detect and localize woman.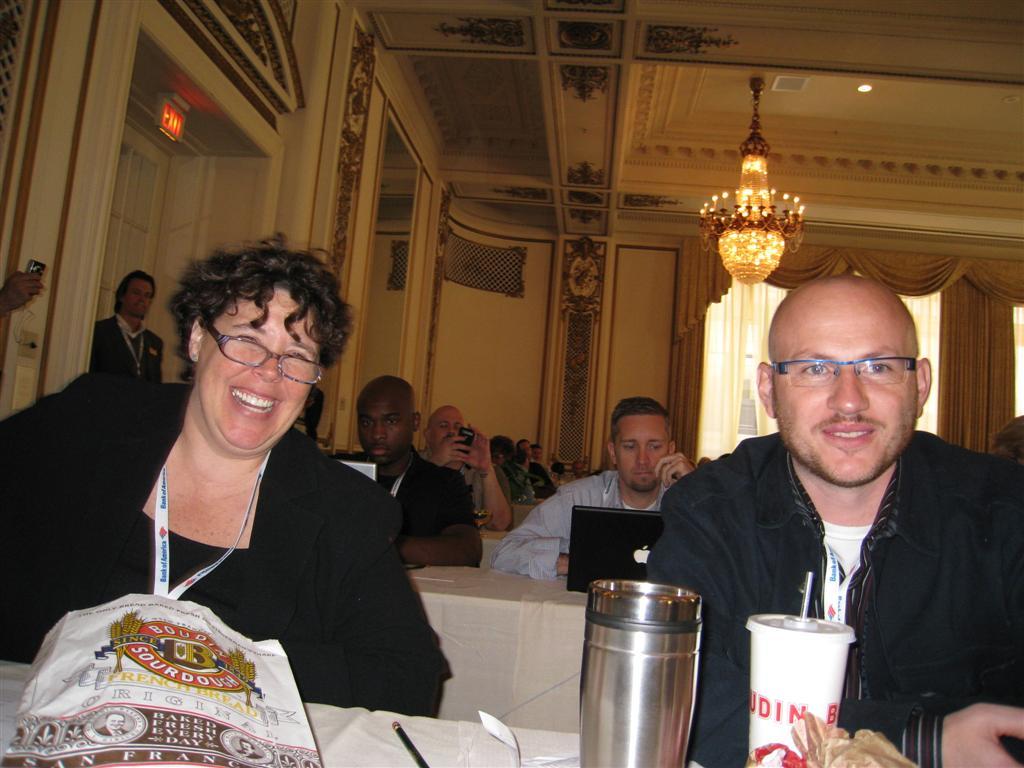
Localized at x1=0 y1=224 x2=460 y2=709.
